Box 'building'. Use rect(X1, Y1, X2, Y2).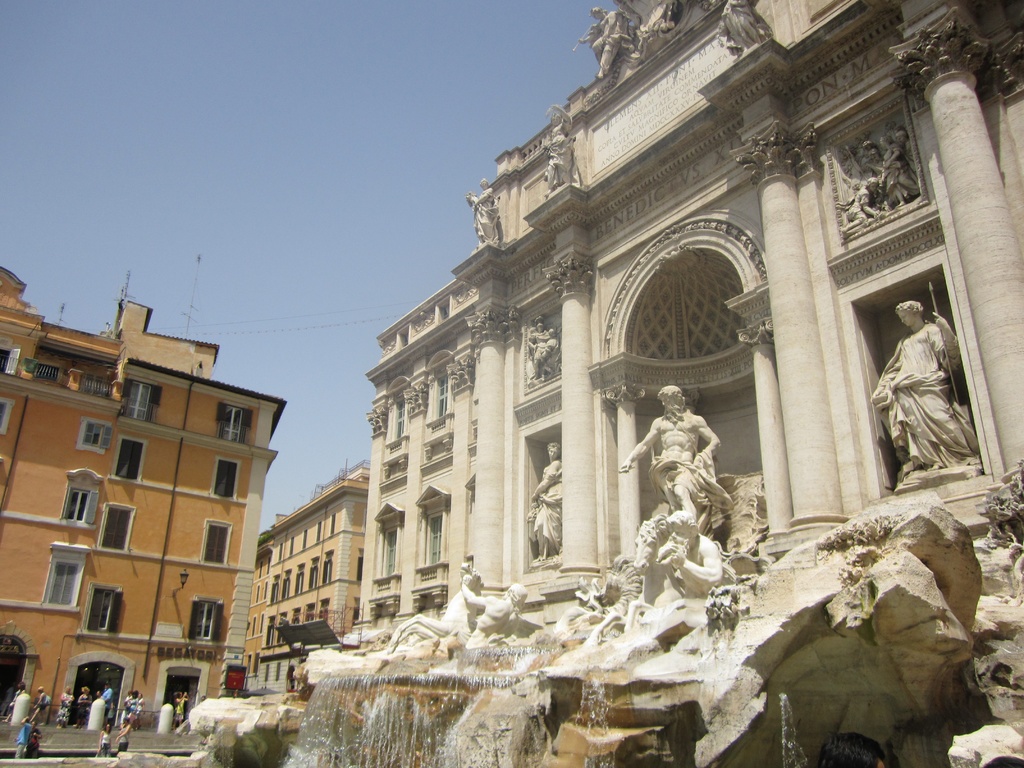
rect(253, 515, 282, 696).
